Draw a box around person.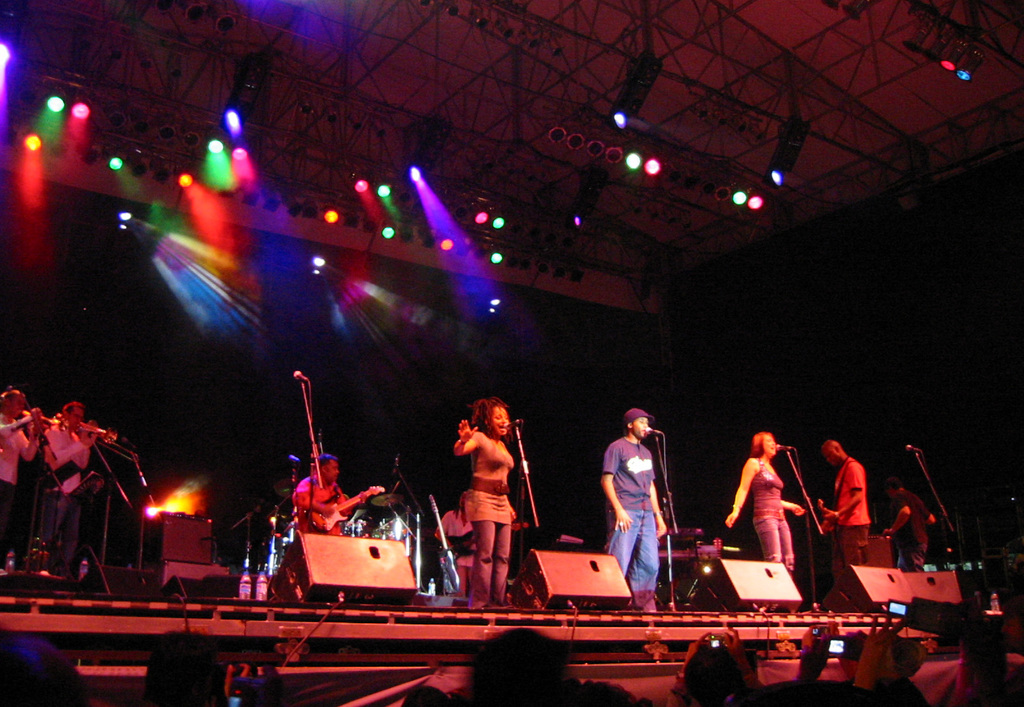
locate(742, 435, 820, 590).
